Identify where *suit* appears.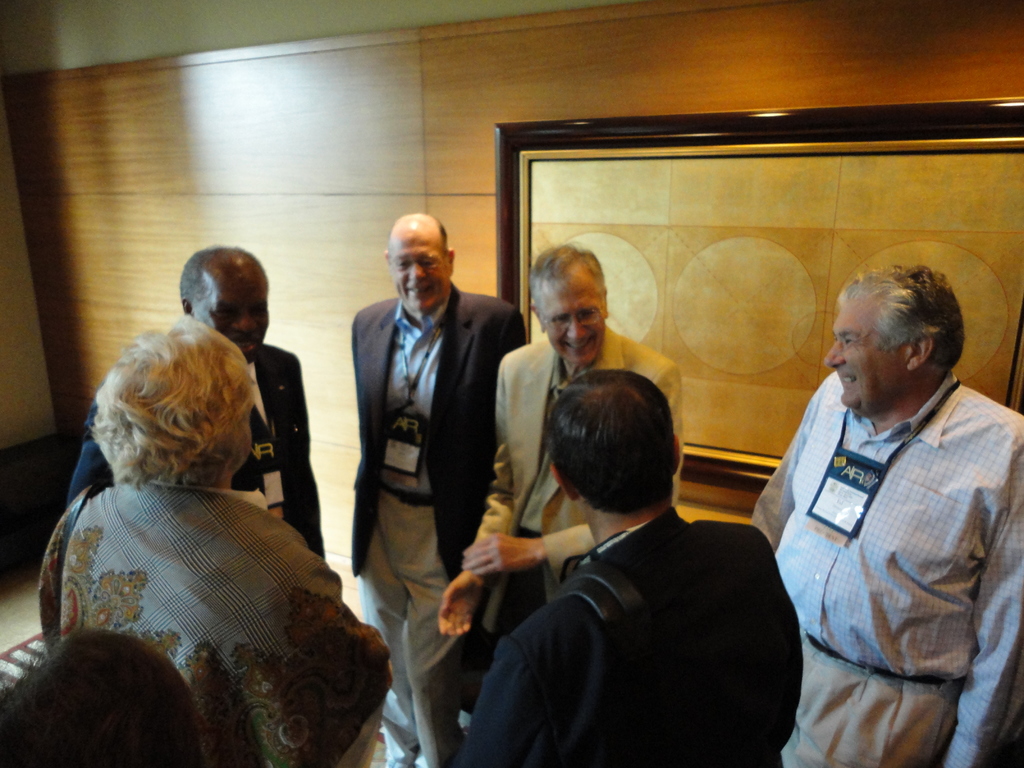
Appears at [left=456, top=506, right=803, bottom=767].
